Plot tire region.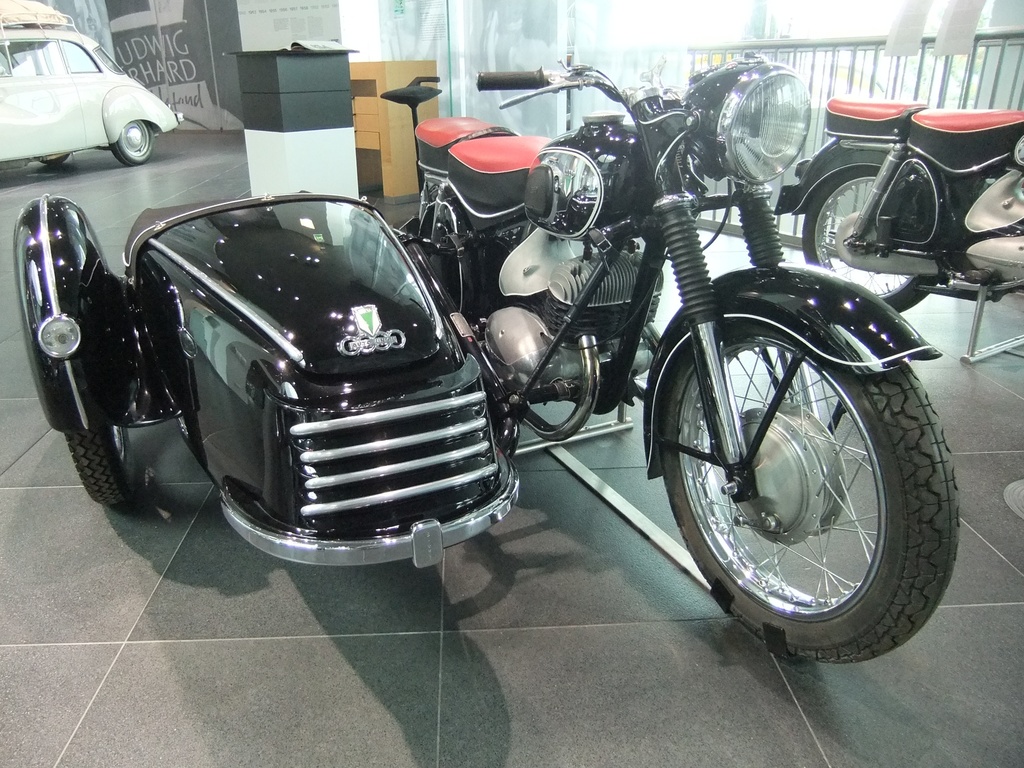
Plotted at (113, 120, 152, 167).
